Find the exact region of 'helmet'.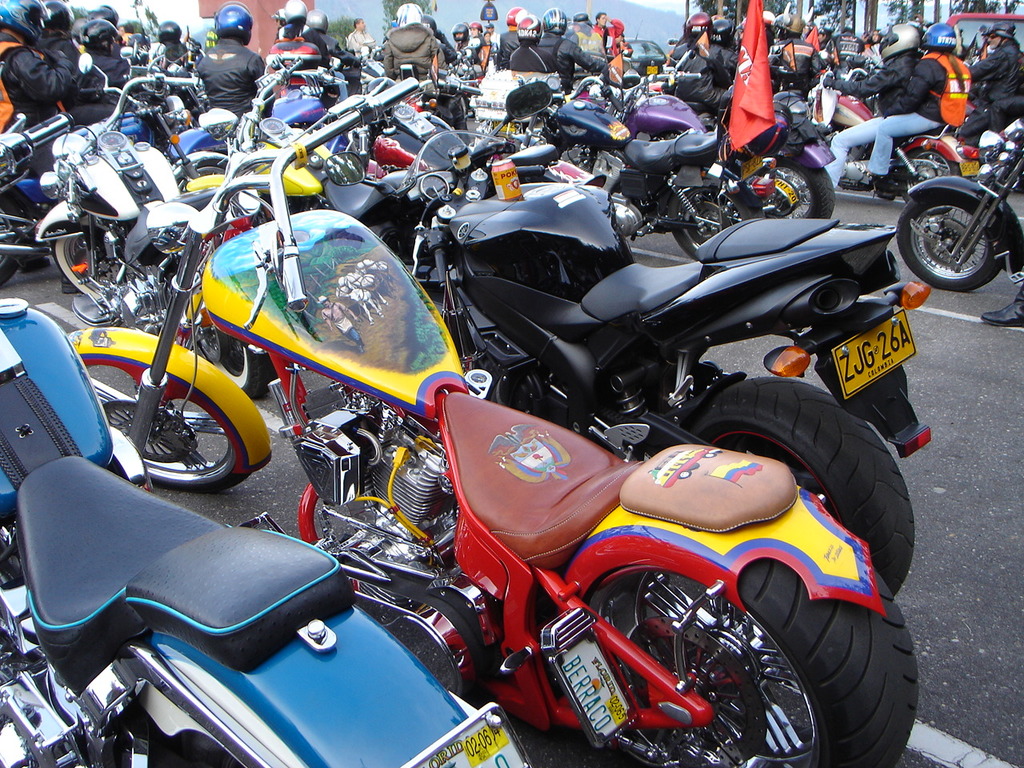
Exact region: (394,0,423,29).
